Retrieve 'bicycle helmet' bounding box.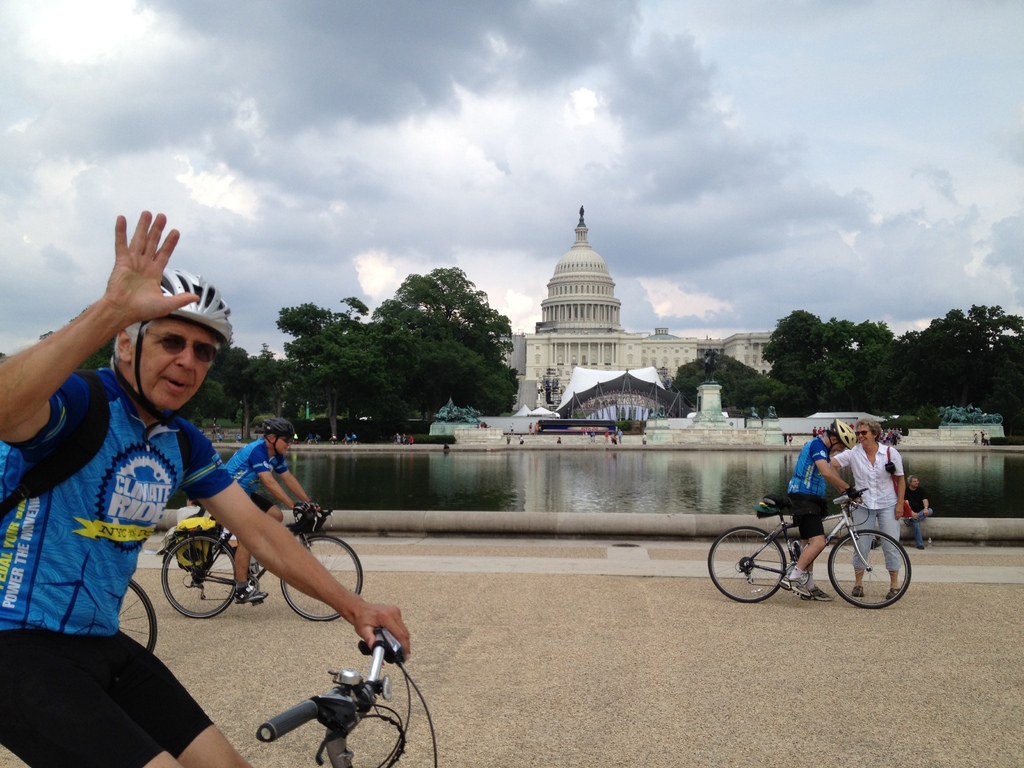
Bounding box: left=146, top=265, right=230, bottom=417.
